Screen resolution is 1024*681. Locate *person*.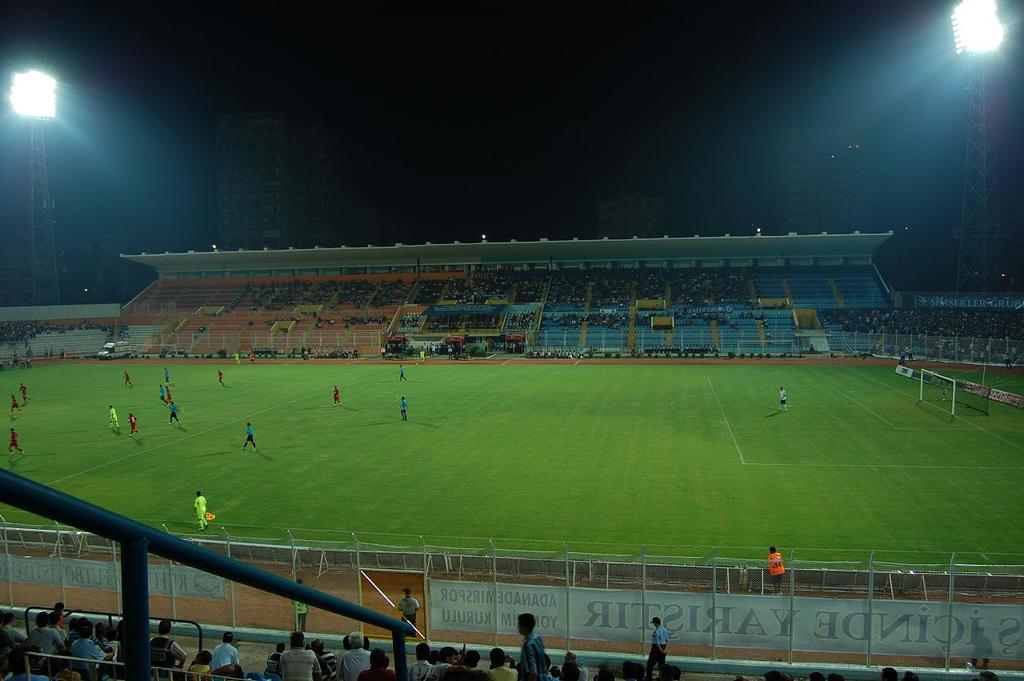
x1=20, y1=378, x2=32, y2=403.
